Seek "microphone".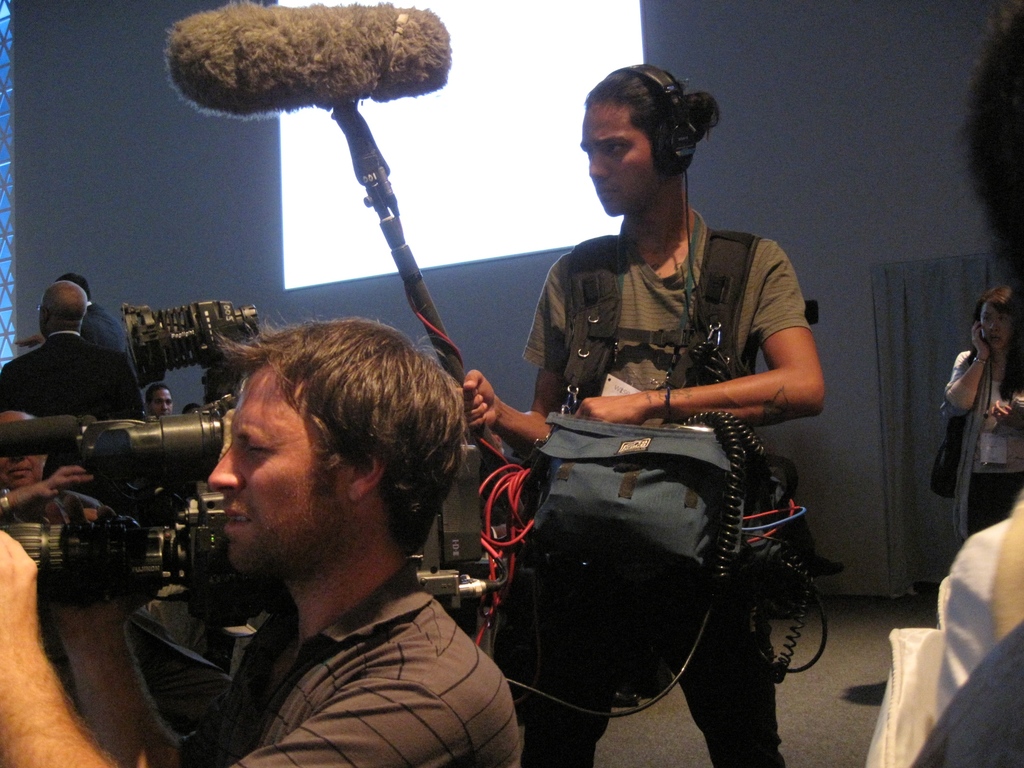
[0, 408, 84, 458].
